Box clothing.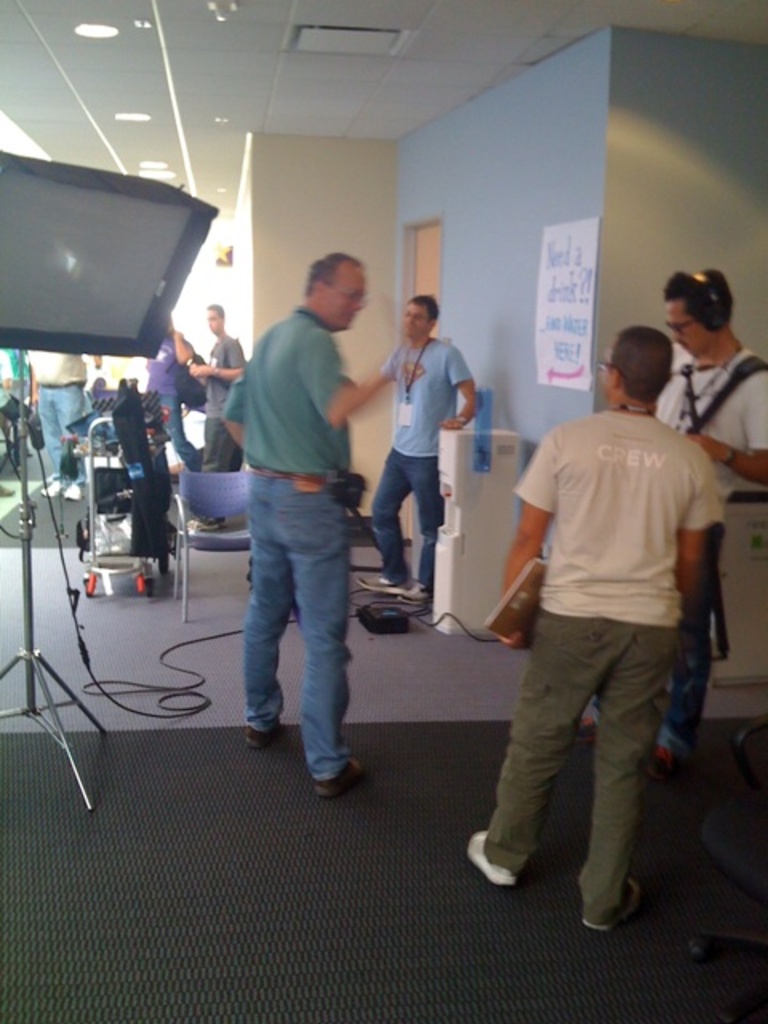
bbox=[3, 344, 22, 394].
